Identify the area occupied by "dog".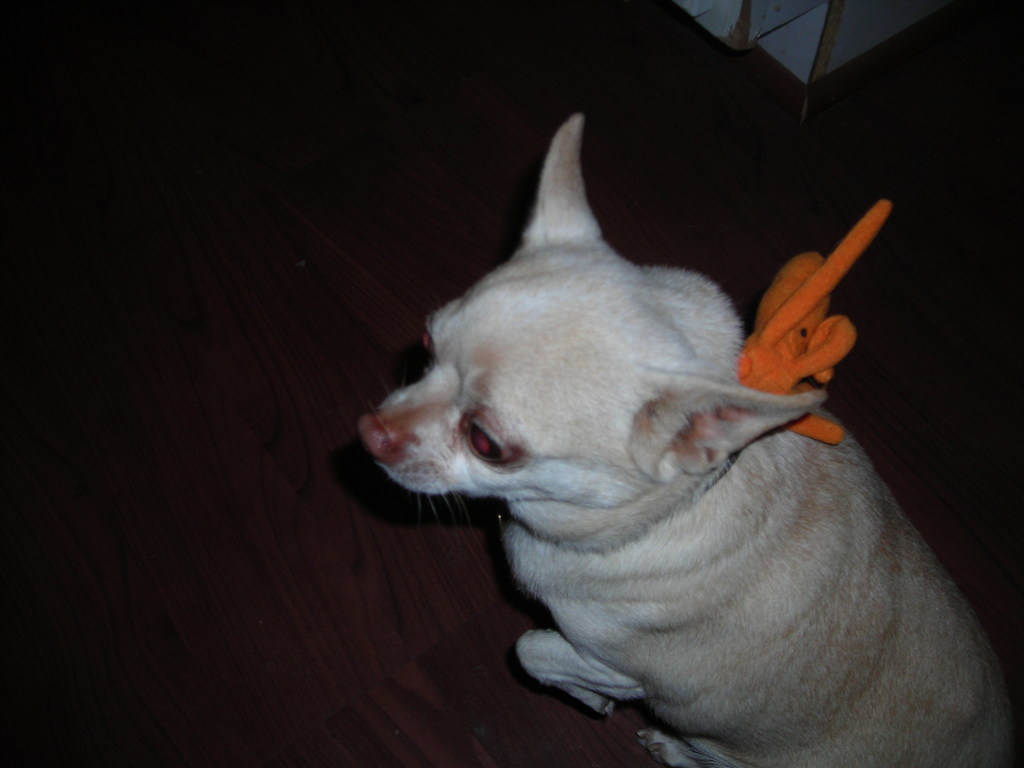
Area: (342, 115, 1020, 767).
